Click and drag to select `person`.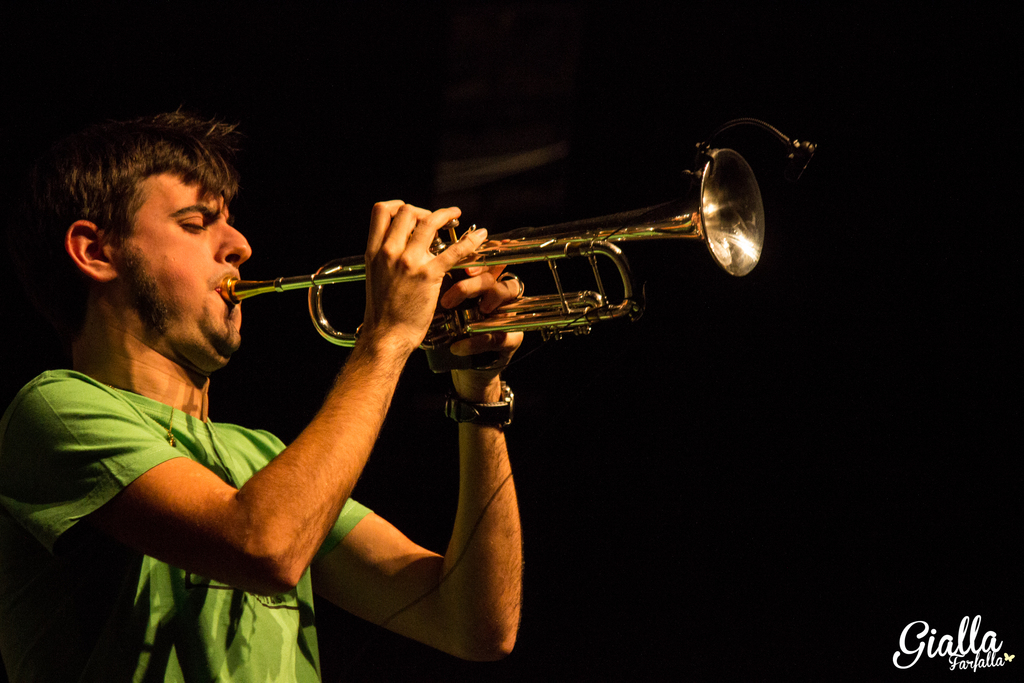
Selection: {"x1": 26, "y1": 76, "x2": 378, "y2": 664}.
